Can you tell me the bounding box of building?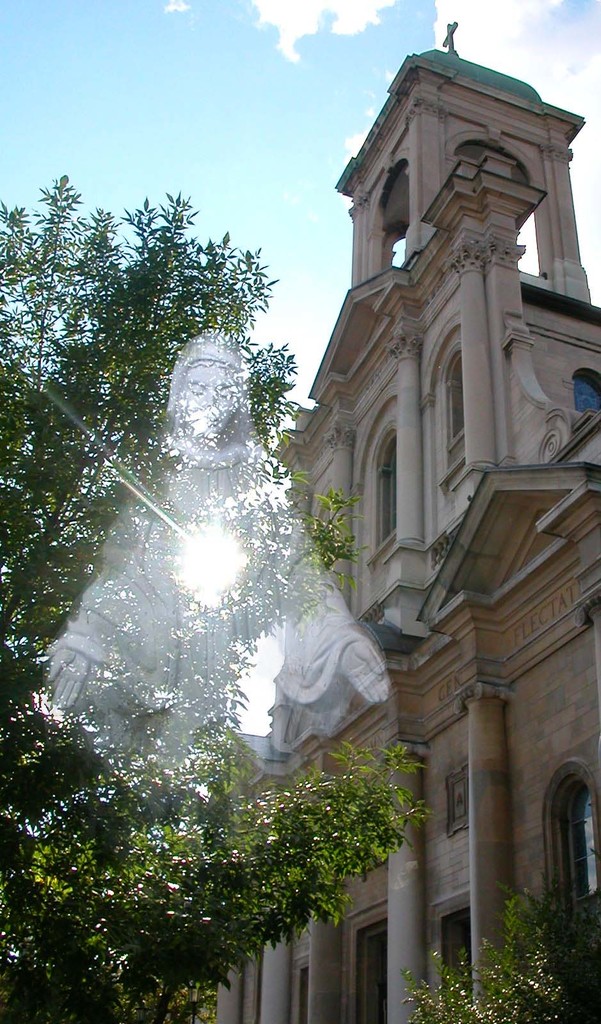
[left=265, top=22, right=600, bottom=728].
